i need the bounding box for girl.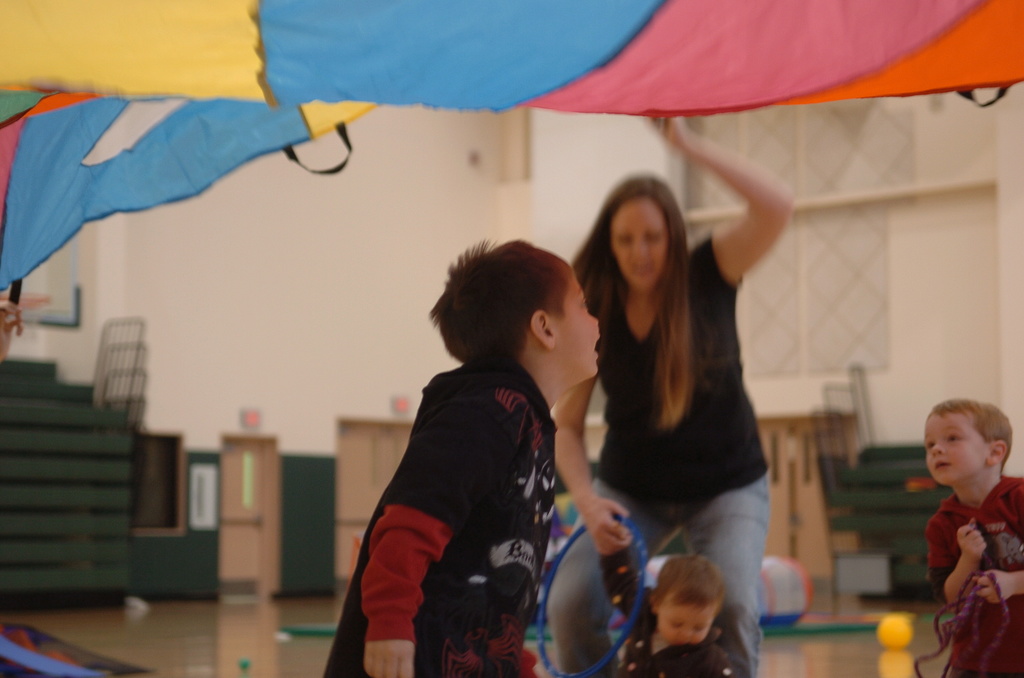
Here it is: 538 99 799 677.
